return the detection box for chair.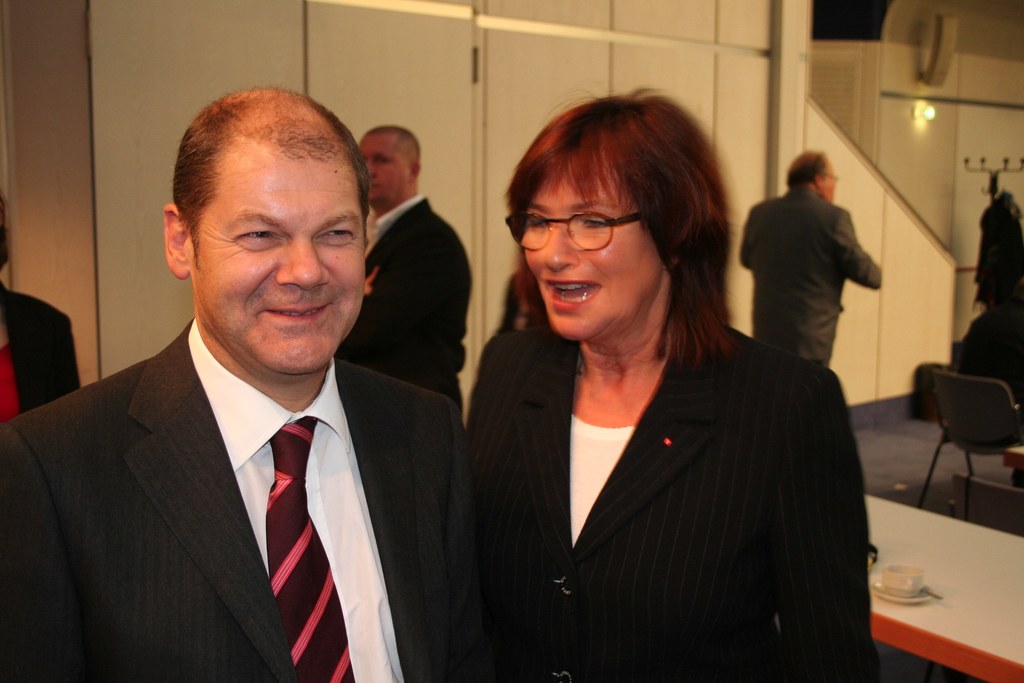
924/343/1023/529.
